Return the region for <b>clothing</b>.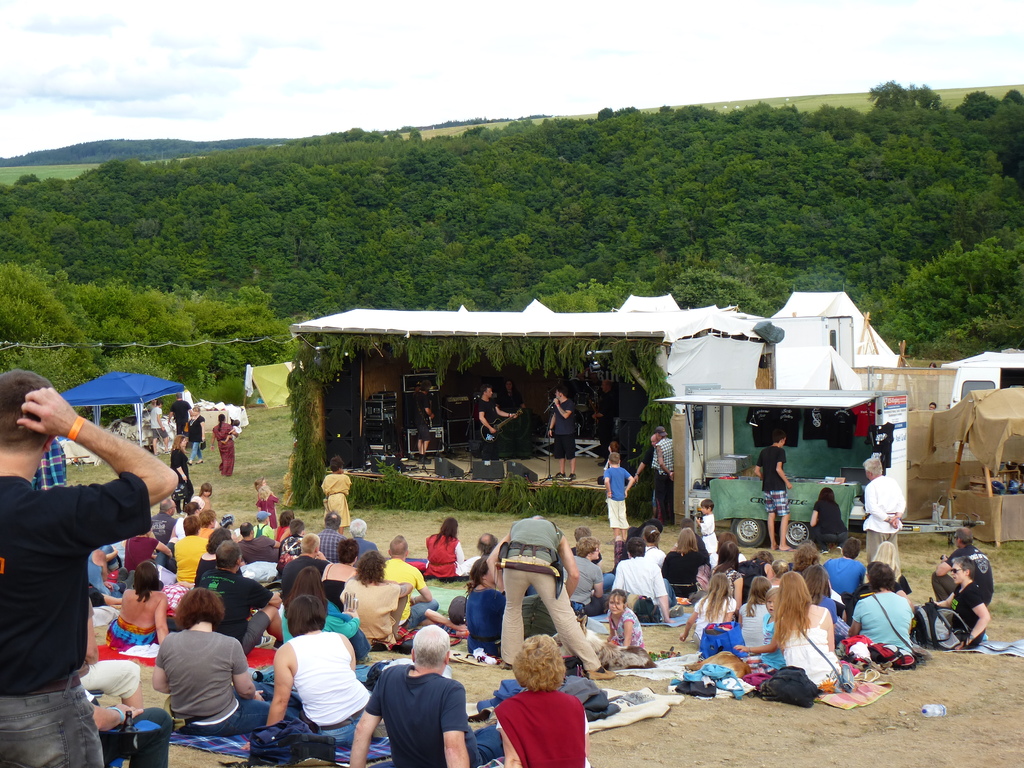
152:634:276:749.
